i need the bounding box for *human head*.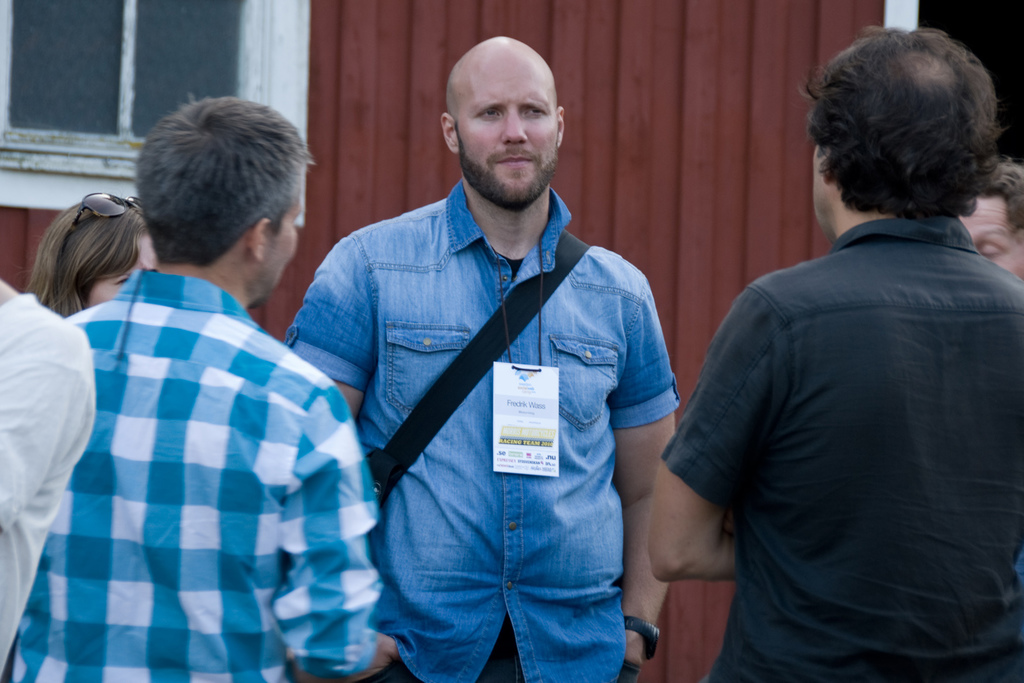
Here it is: <region>132, 88, 318, 301</region>.
